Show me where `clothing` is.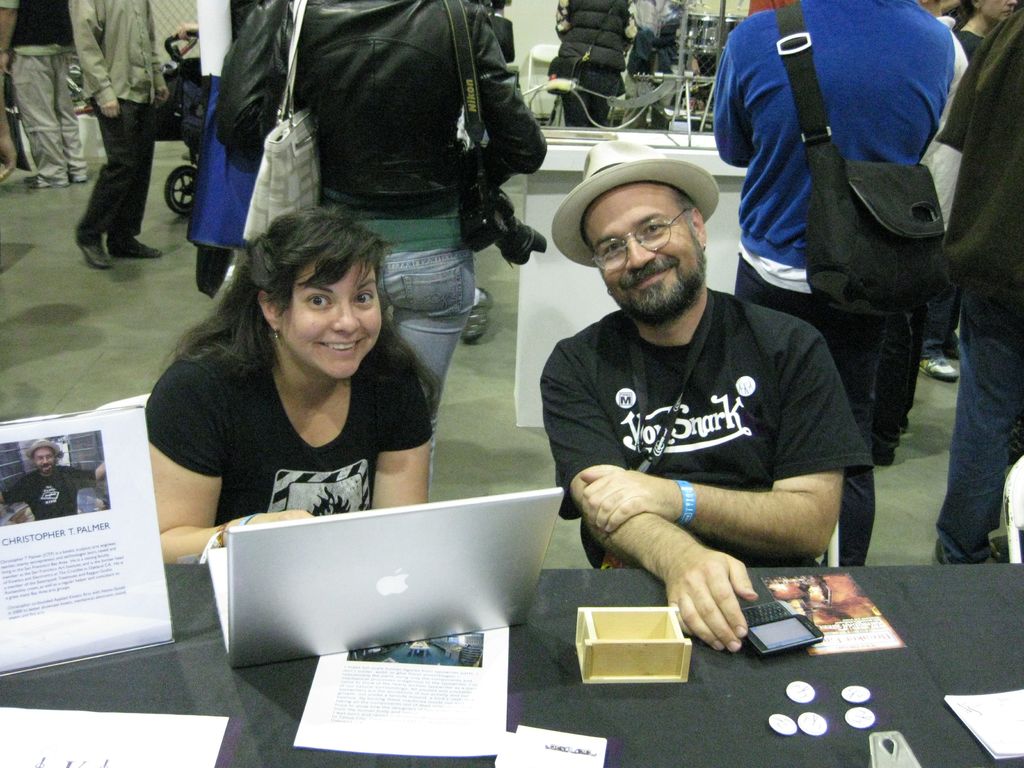
`clothing` is at <region>554, 282, 881, 569</region>.
